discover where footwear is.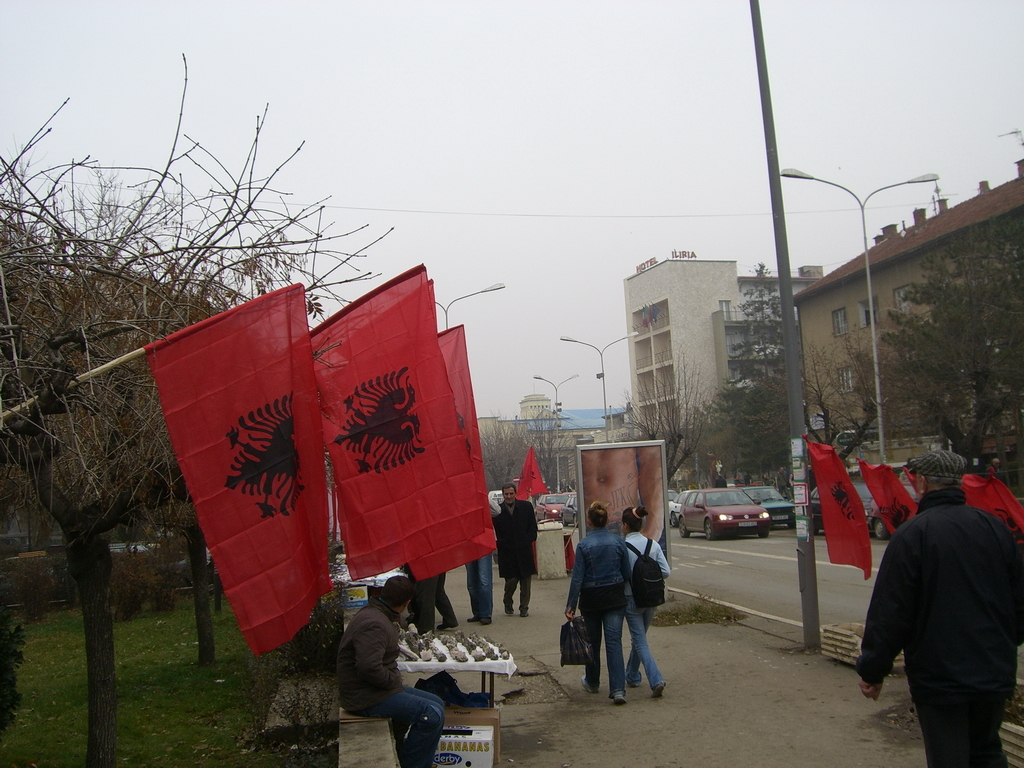
Discovered at pyautogui.locateOnScreen(614, 692, 628, 707).
